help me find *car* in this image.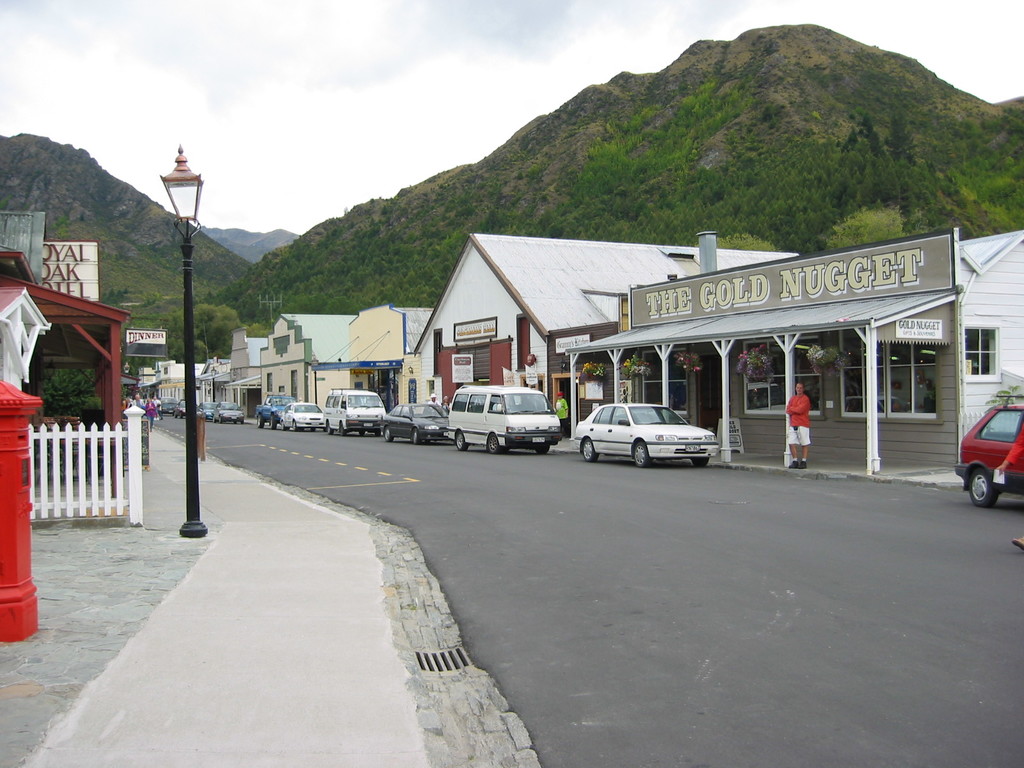
Found it: (211,397,254,424).
